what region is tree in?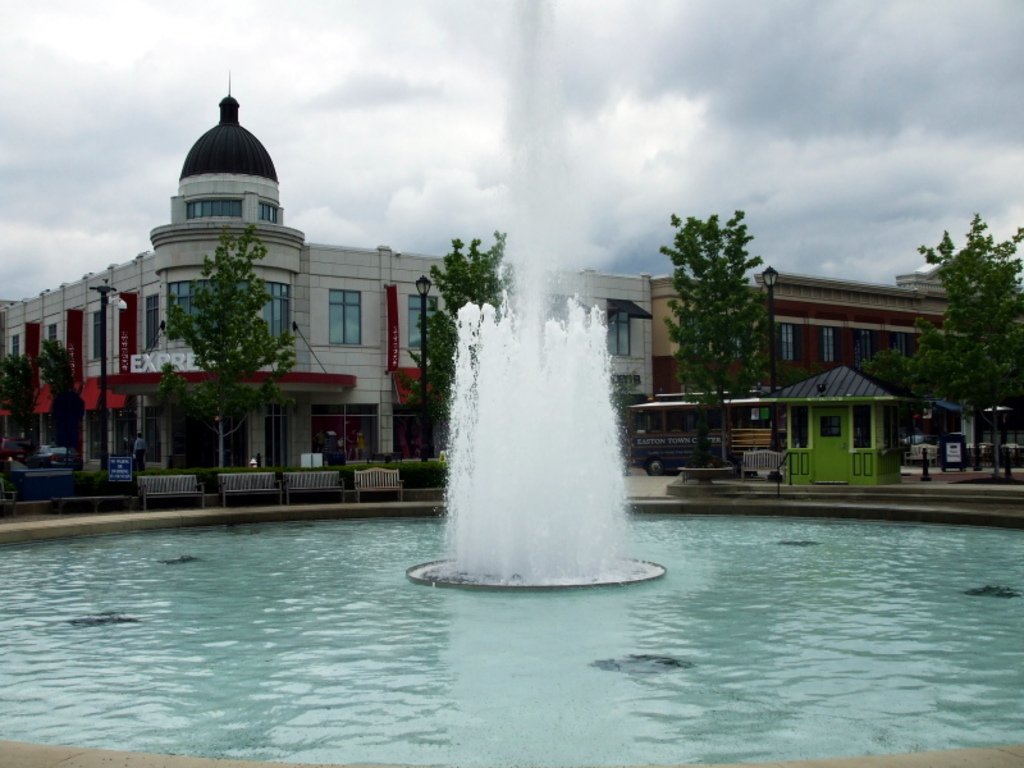
bbox=[906, 187, 1018, 466].
